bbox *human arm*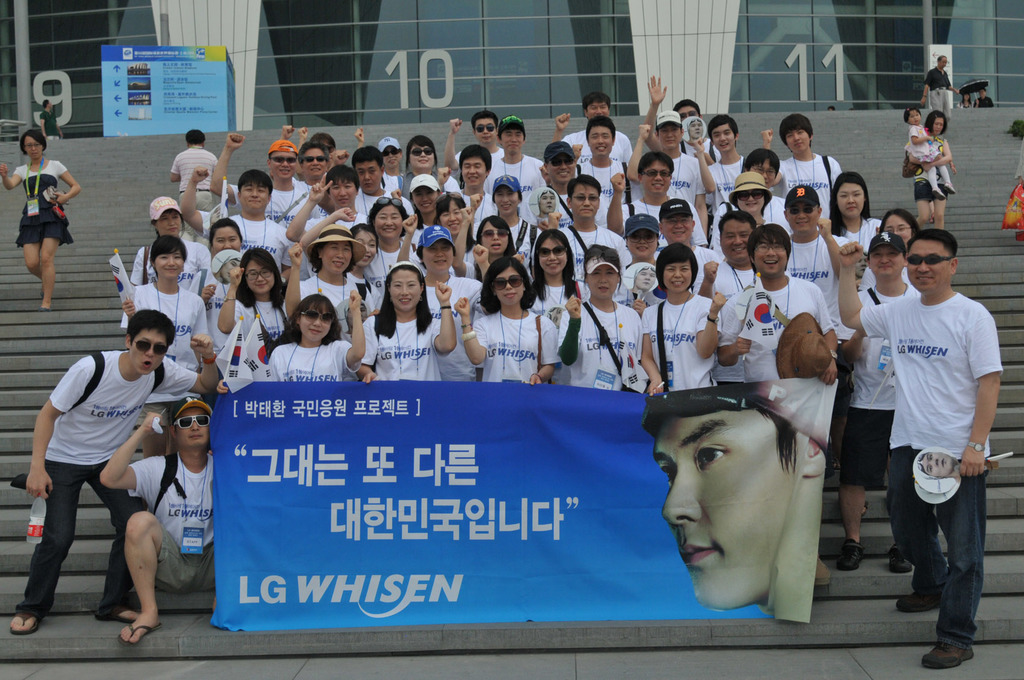
x1=122, y1=290, x2=136, y2=327
